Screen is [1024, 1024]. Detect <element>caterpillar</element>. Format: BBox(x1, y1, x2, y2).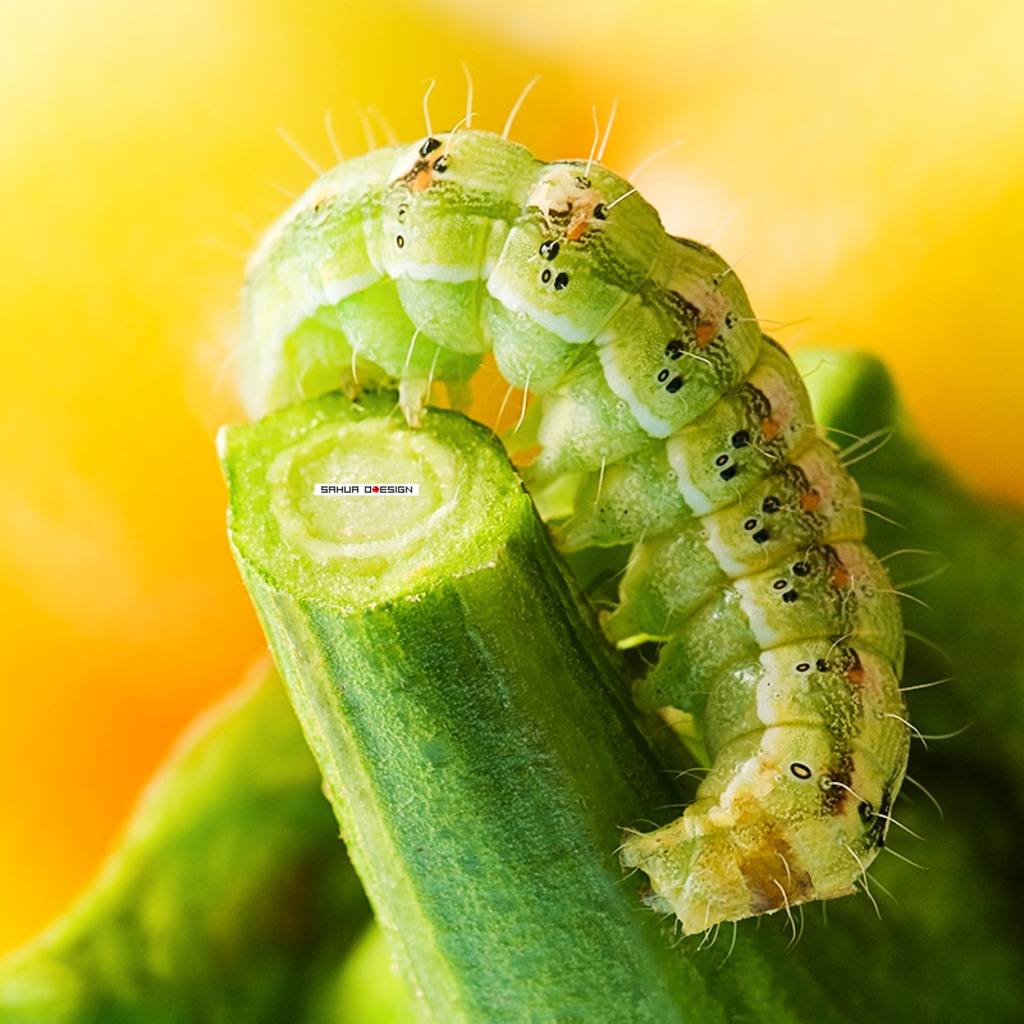
BBox(229, 51, 968, 965).
